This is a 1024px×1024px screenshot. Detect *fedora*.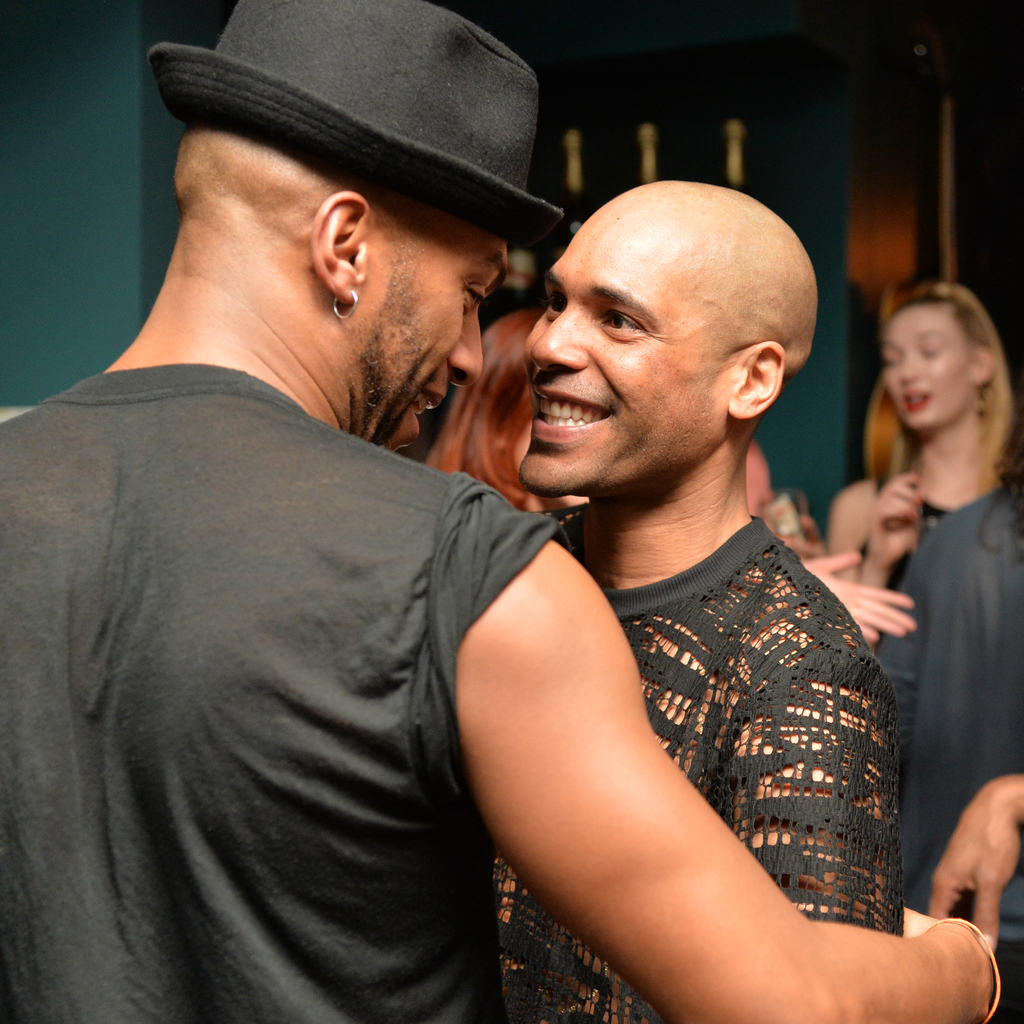
x1=152 y1=0 x2=568 y2=253.
